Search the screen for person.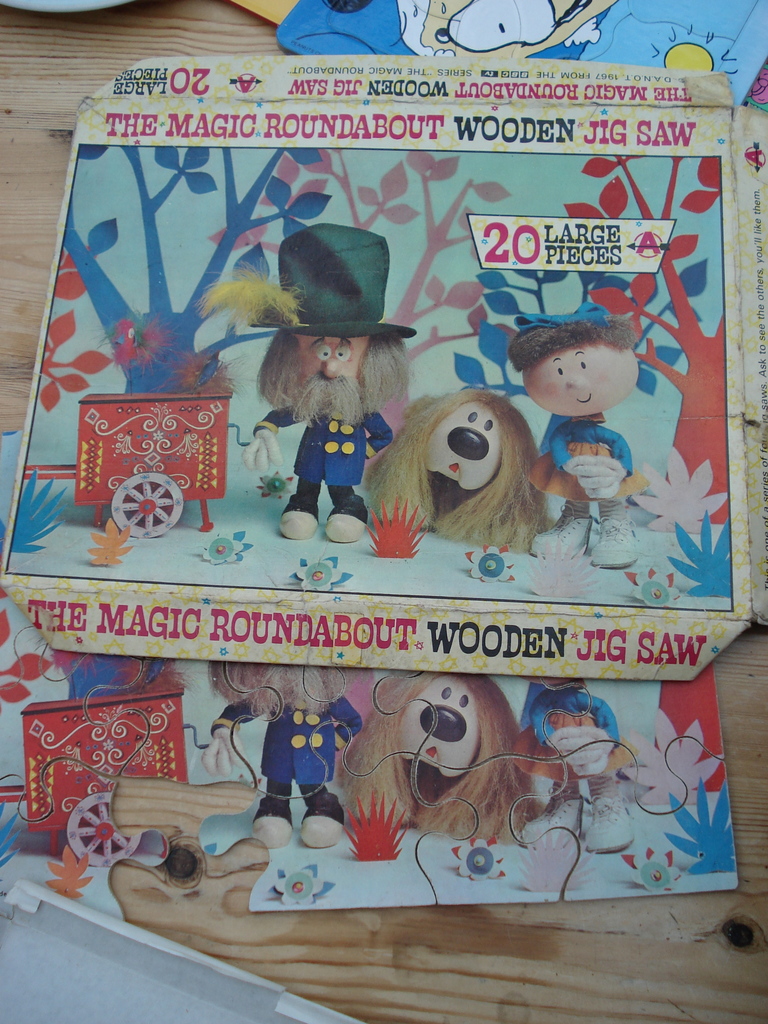
Found at detection(196, 662, 360, 841).
